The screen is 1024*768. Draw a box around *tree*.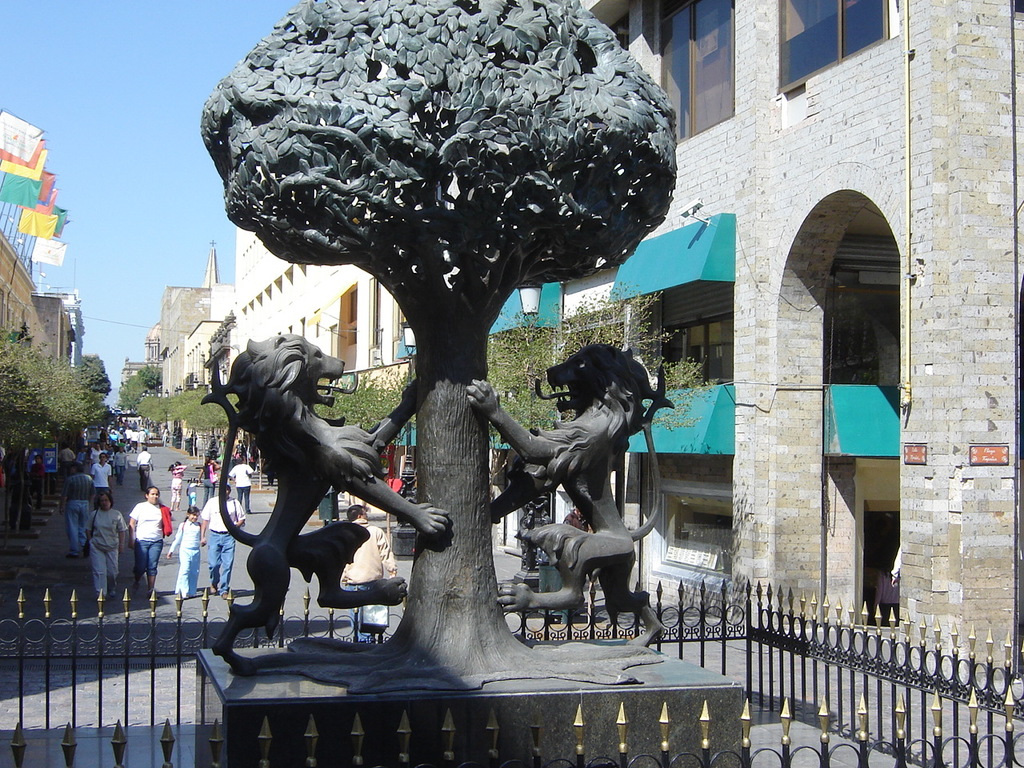
{"x1": 457, "y1": 280, "x2": 699, "y2": 522}.
